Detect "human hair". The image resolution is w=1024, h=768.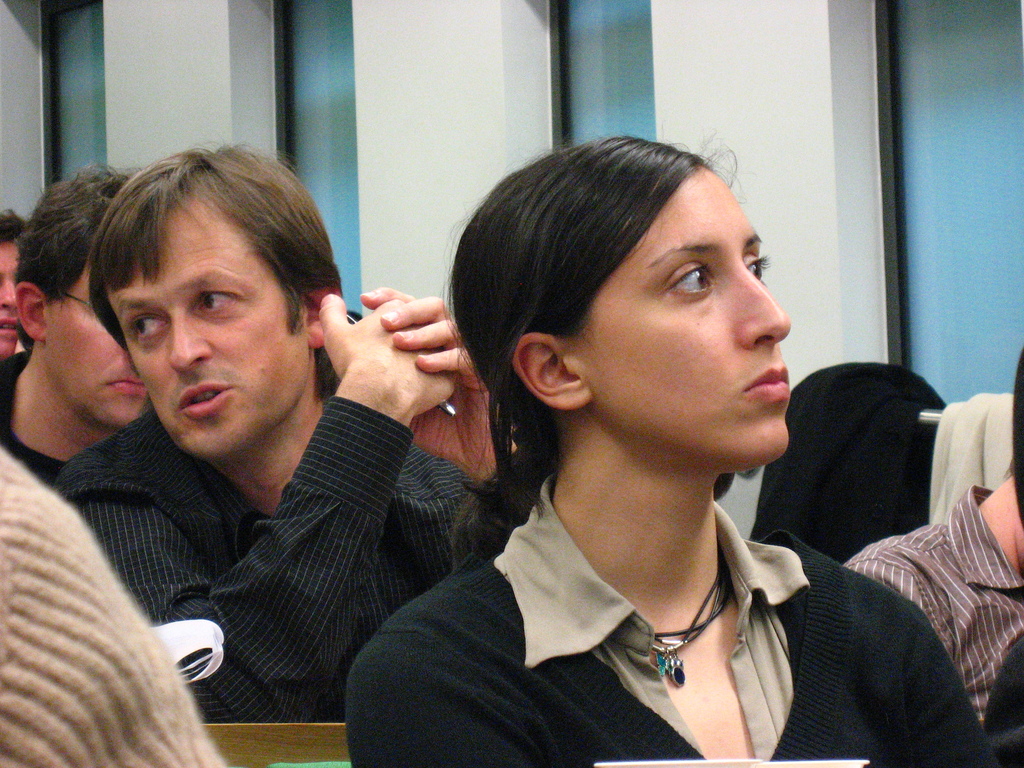
{"left": 0, "top": 205, "right": 31, "bottom": 244}.
